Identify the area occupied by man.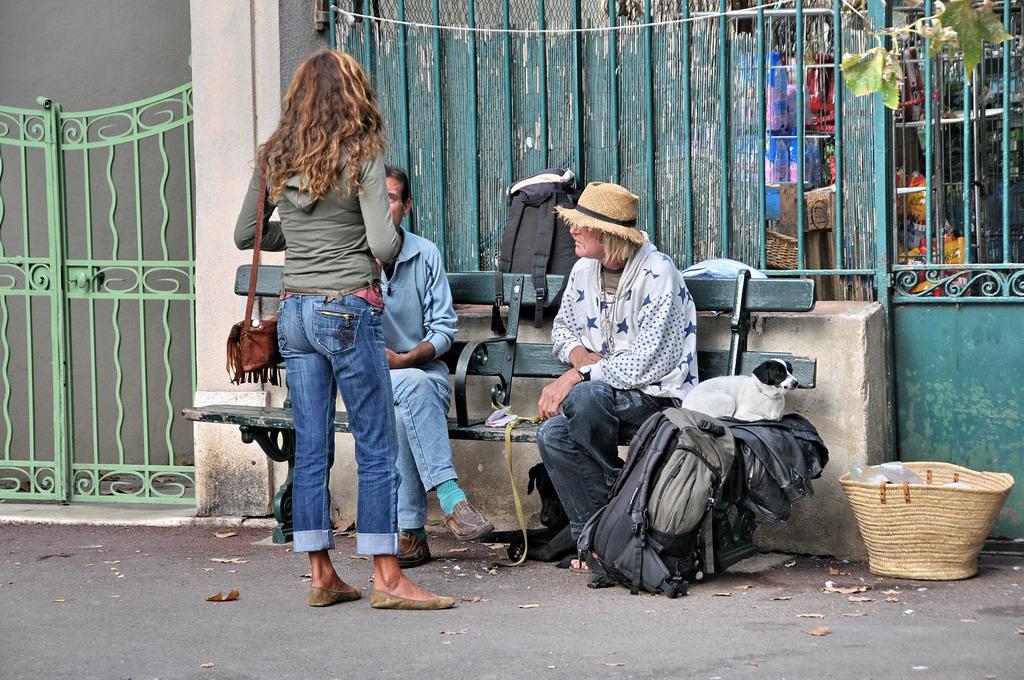
Area: l=383, t=162, r=494, b=568.
